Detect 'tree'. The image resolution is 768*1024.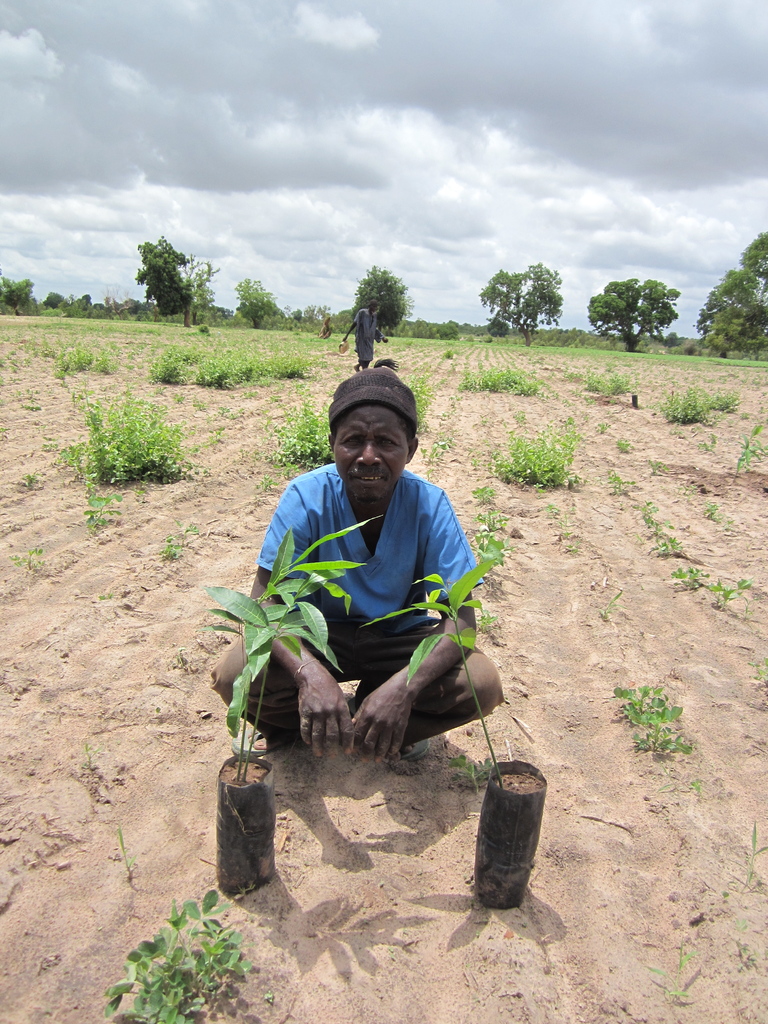
(left=355, top=263, right=412, bottom=345).
